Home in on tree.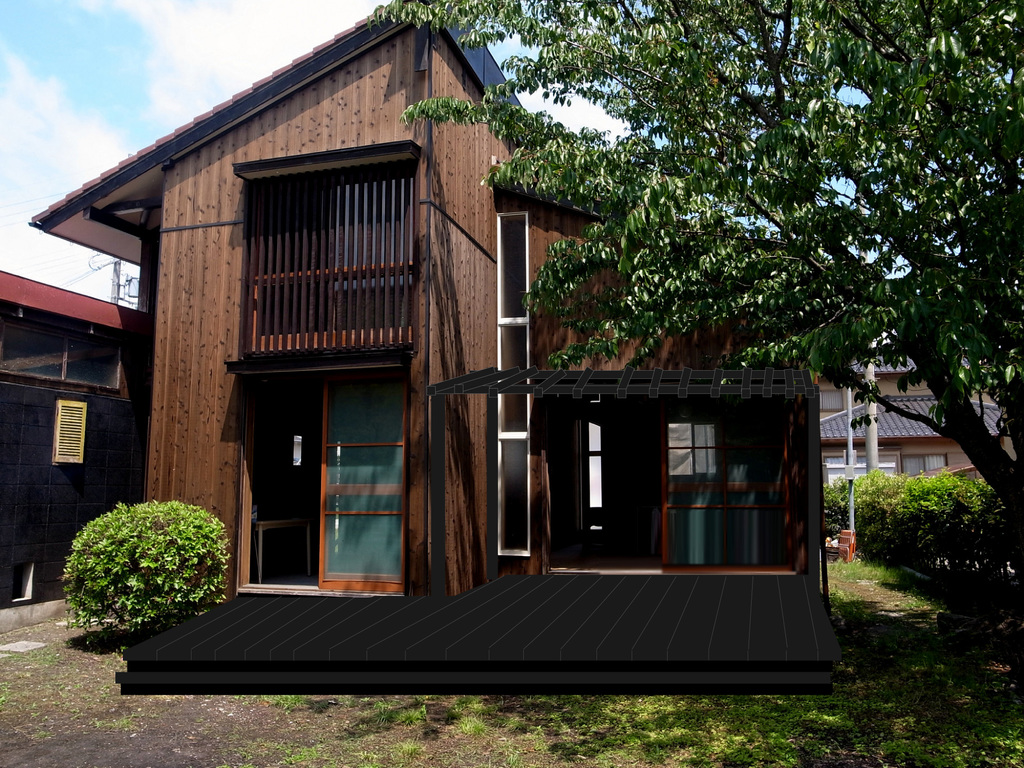
Homed in at (left=517, top=38, right=987, bottom=493).
